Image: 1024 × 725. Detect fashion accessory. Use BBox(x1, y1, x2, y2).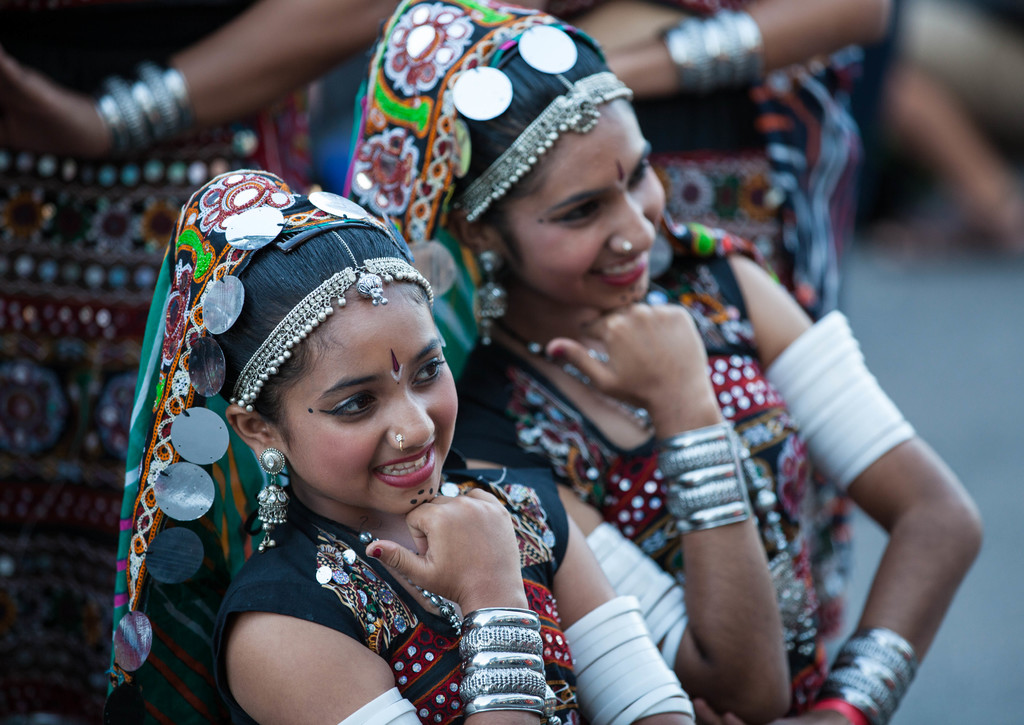
BBox(452, 603, 547, 715).
